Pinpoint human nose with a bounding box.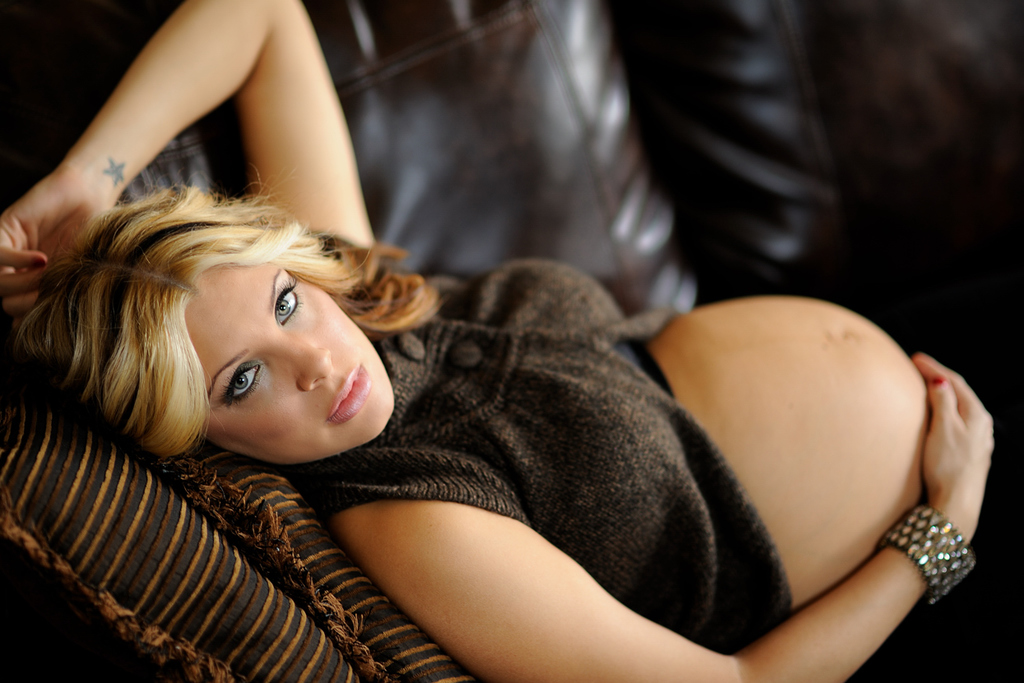
Rect(274, 340, 331, 394).
